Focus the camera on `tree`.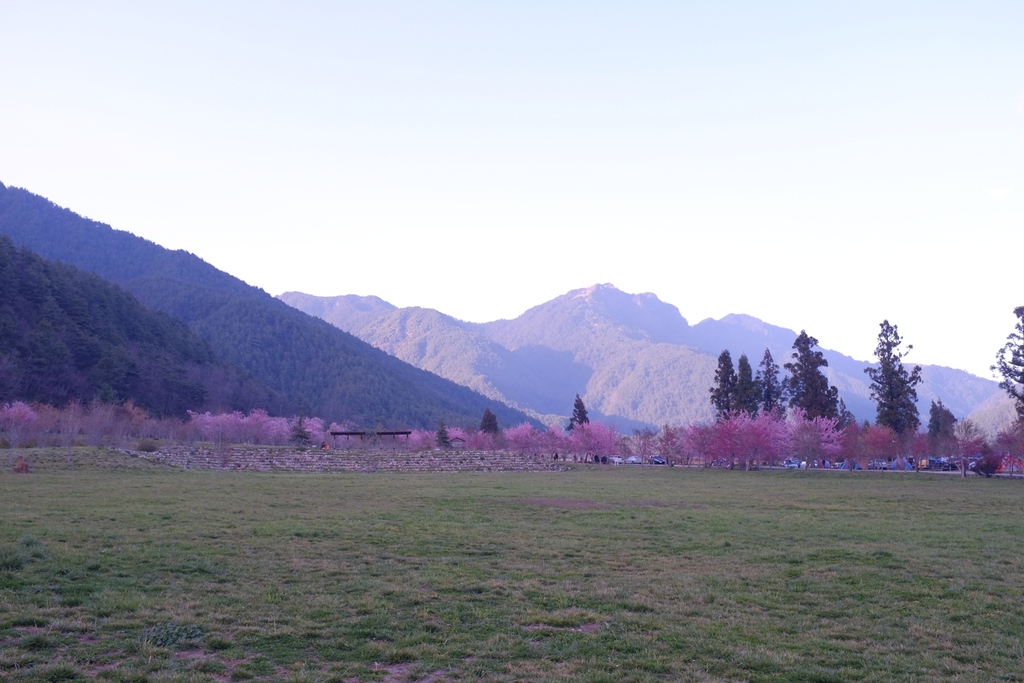
Focus region: [left=753, top=346, right=787, bottom=416].
